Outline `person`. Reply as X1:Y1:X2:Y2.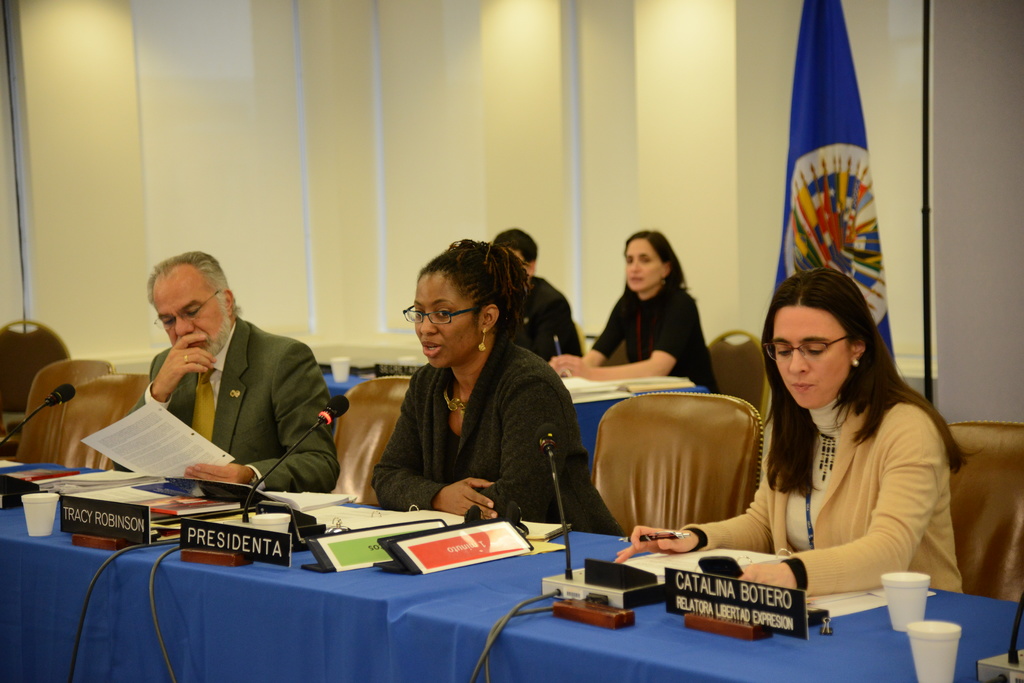
372:236:627:538.
